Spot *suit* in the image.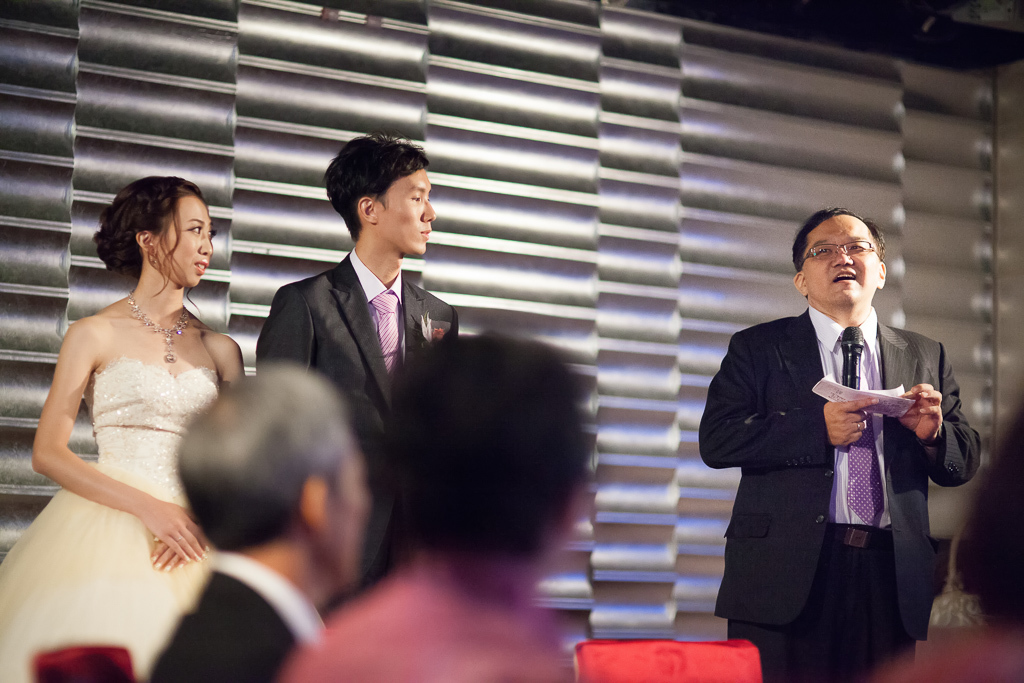
*suit* found at locate(709, 246, 976, 662).
